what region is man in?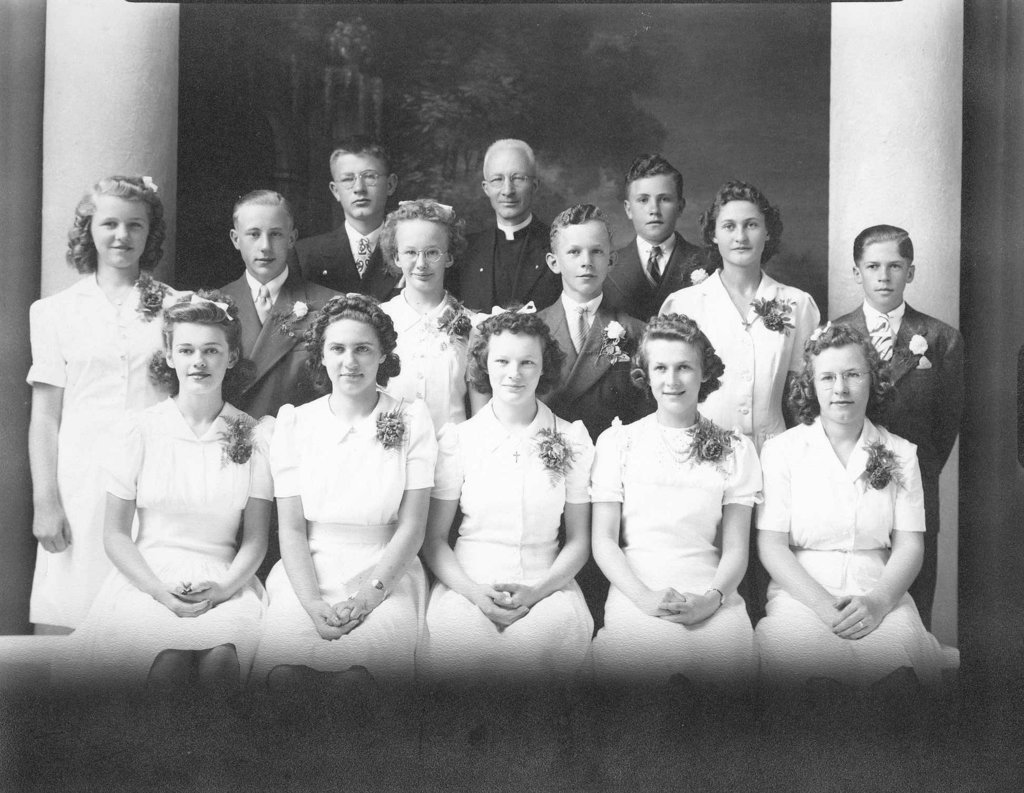
[x1=213, y1=186, x2=345, y2=415].
